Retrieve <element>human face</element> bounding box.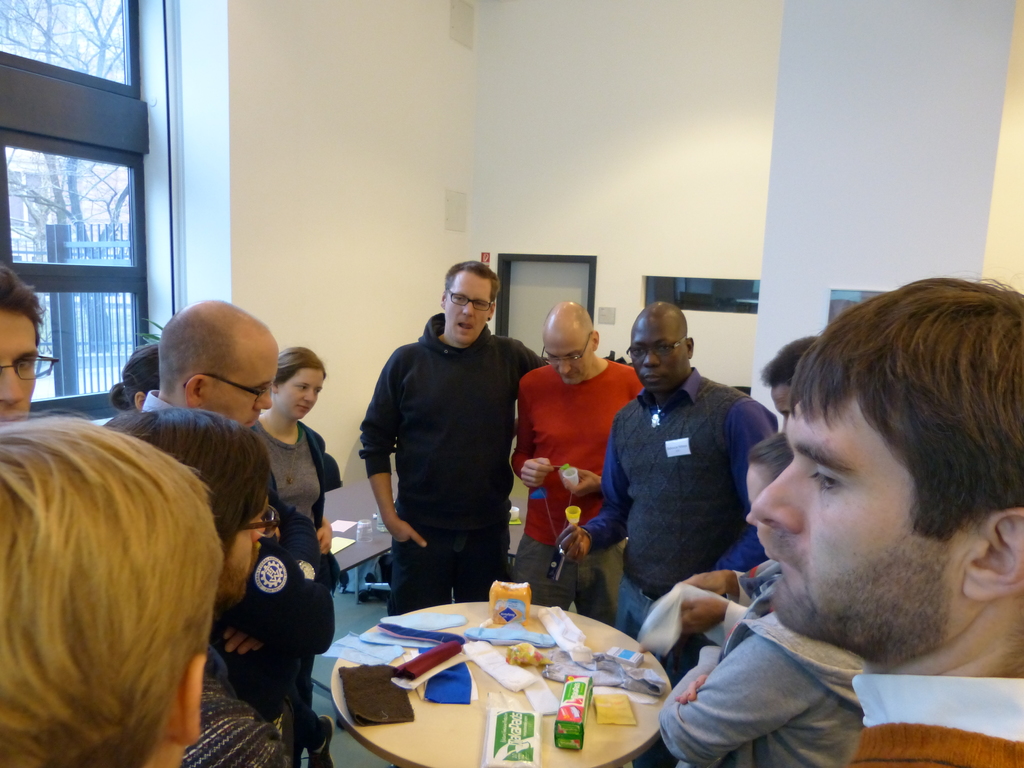
Bounding box: left=632, top=325, right=686, bottom=392.
